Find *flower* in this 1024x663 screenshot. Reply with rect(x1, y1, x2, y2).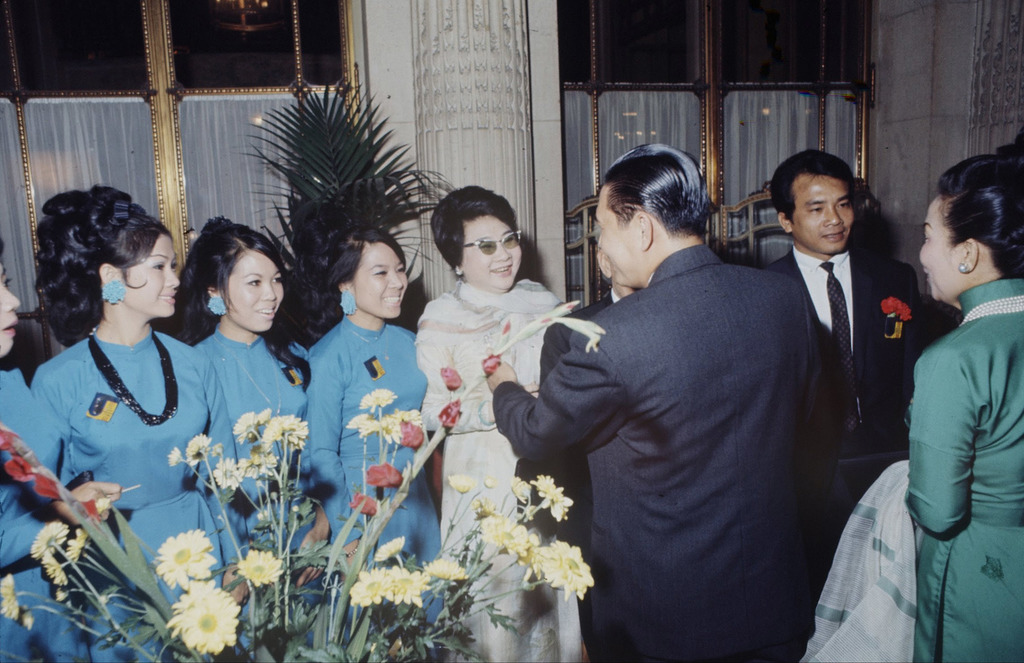
rect(230, 410, 255, 435).
